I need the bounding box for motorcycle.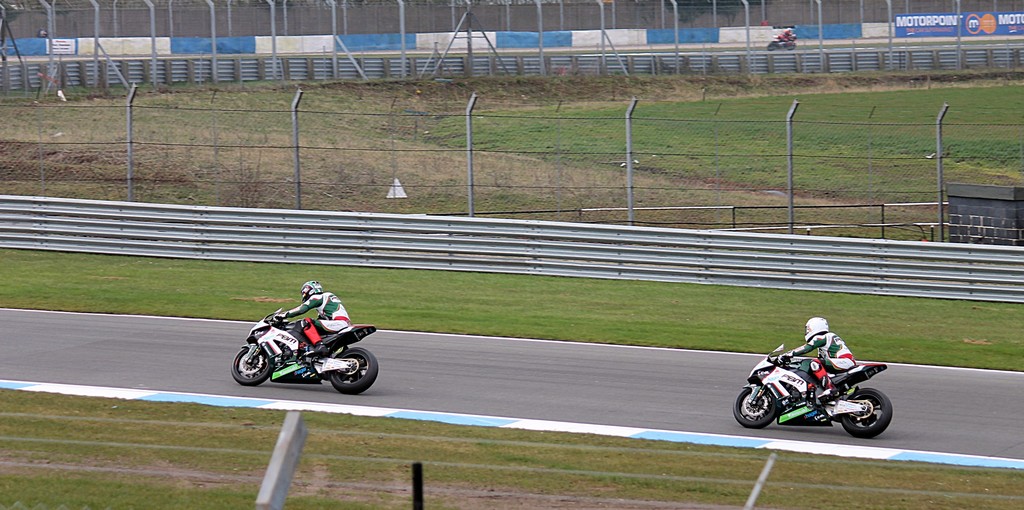
Here it is: rect(234, 297, 374, 388).
